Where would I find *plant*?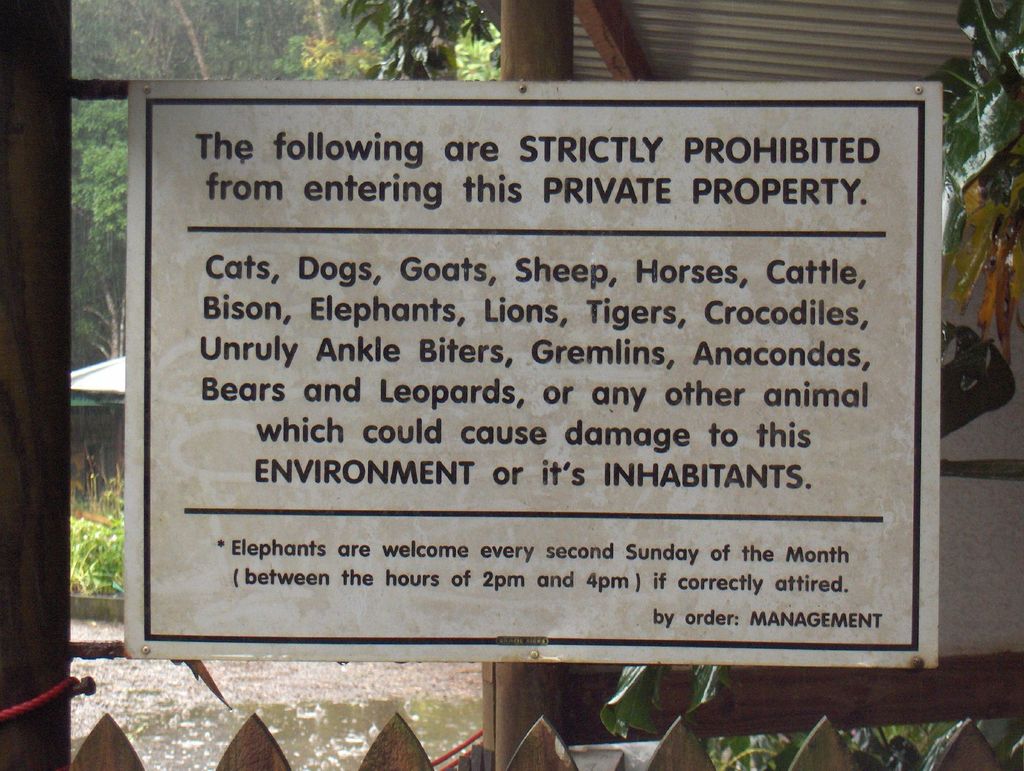
At <region>721, 725, 782, 770</region>.
